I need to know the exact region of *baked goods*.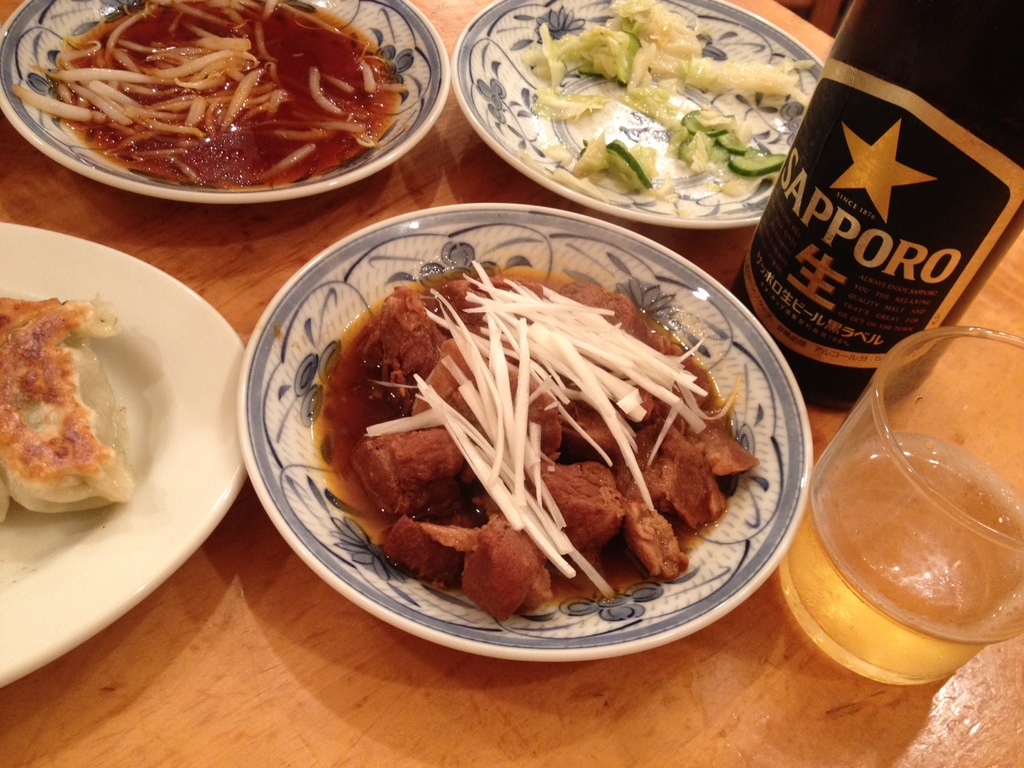
Region: (left=0, top=283, right=136, bottom=505).
